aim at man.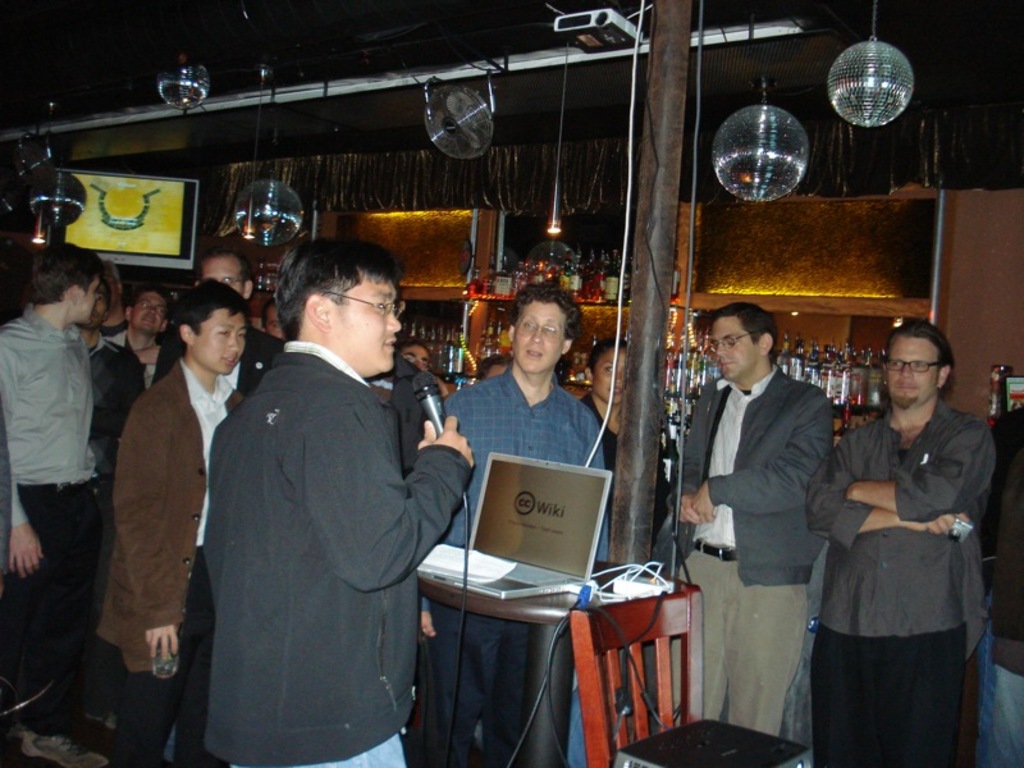
Aimed at <region>168, 225, 463, 758</region>.
